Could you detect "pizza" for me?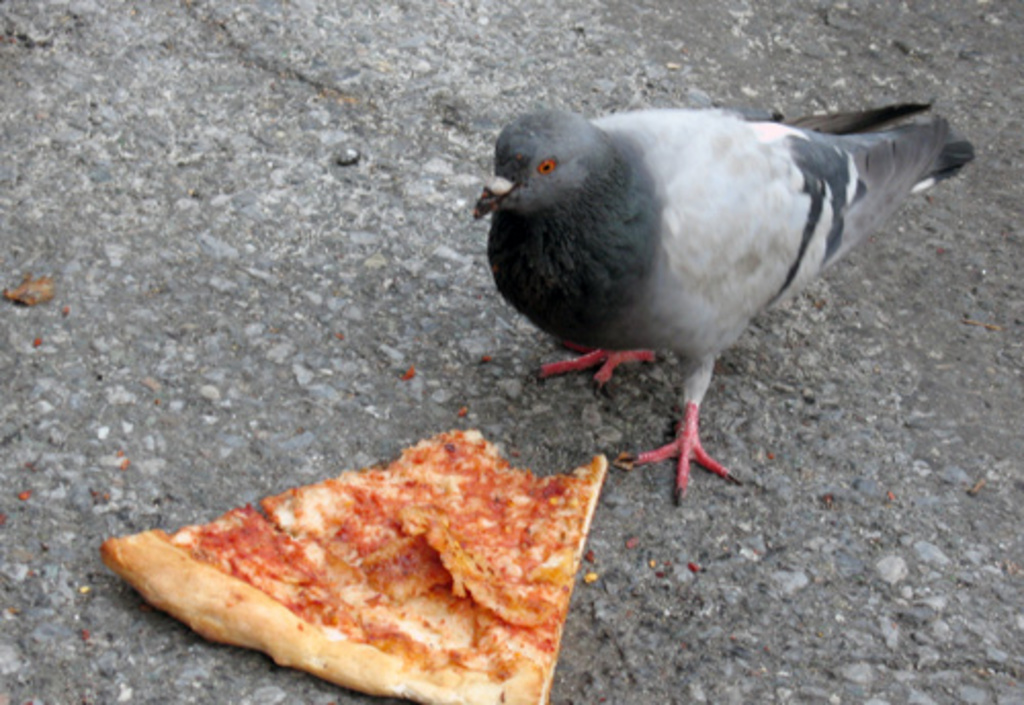
Detection result: BBox(74, 432, 649, 697).
